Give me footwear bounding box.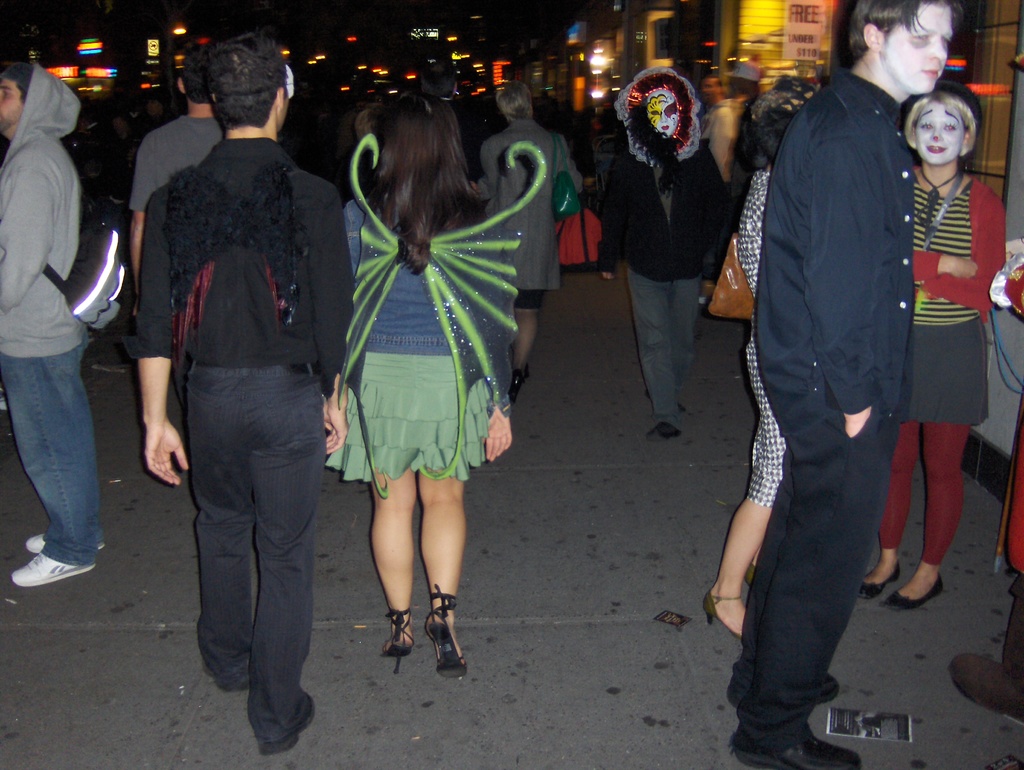
<box>856,558,900,597</box>.
